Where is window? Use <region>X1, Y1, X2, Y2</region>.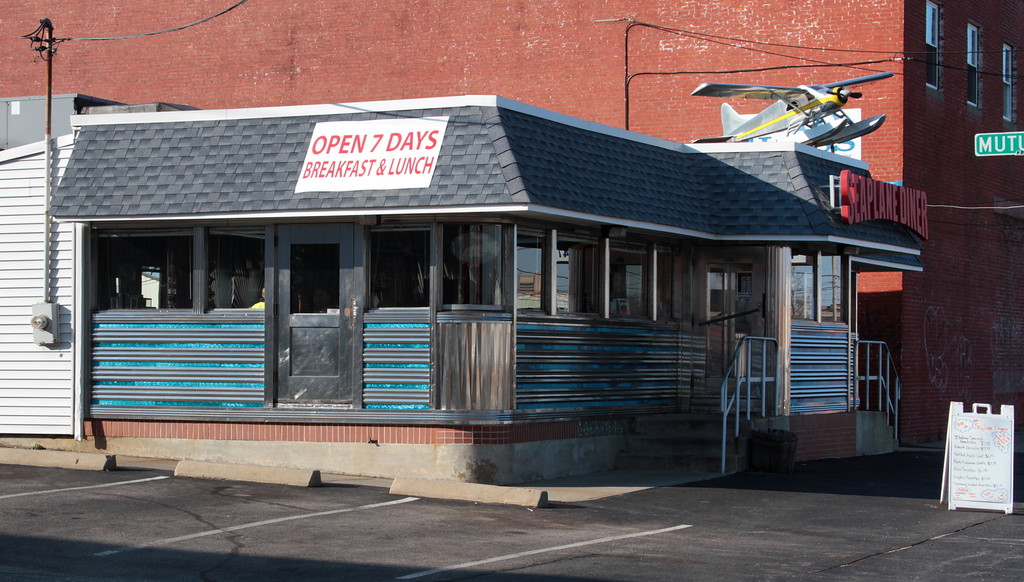
<region>371, 228, 430, 315</region>.
